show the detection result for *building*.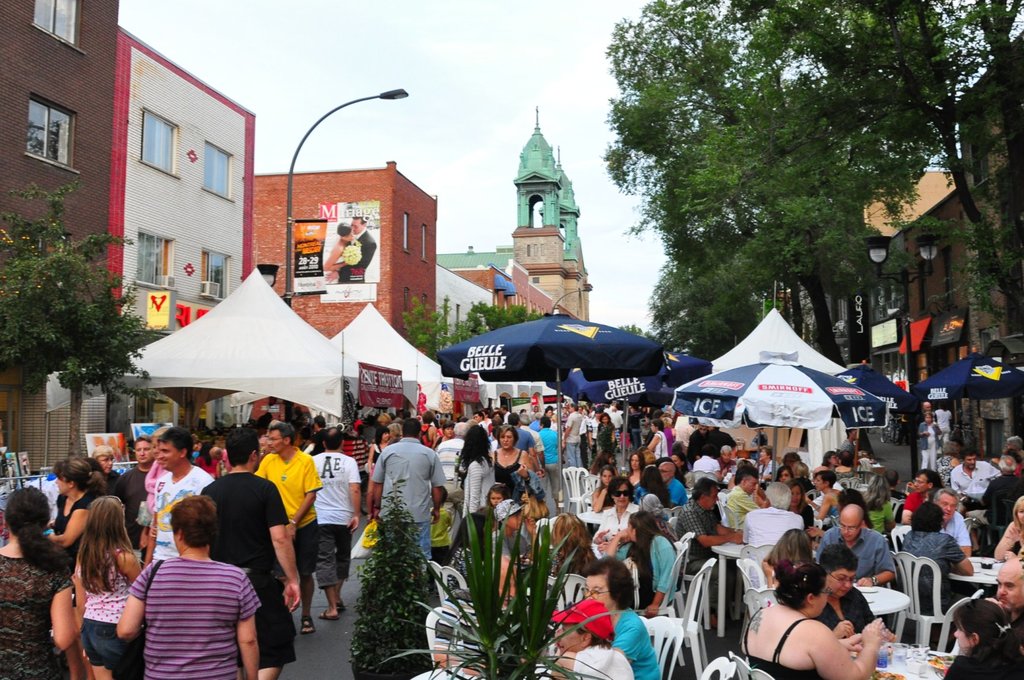
(0, 0, 116, 361).
